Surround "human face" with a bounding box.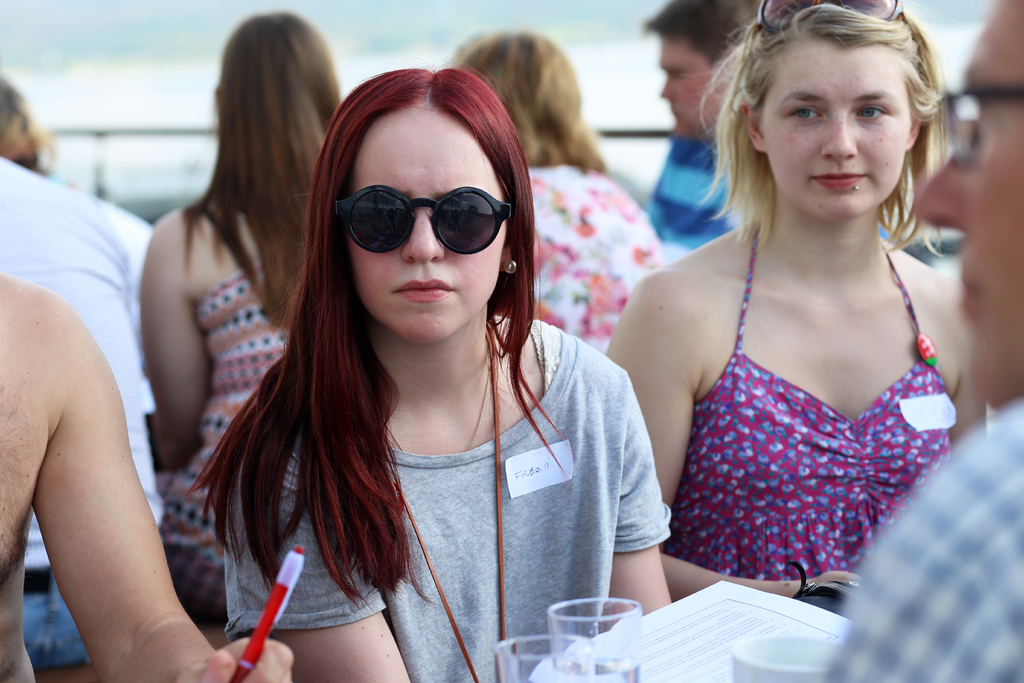
{"x1": 761, "y1": 37, "x2": 911, "y2": 226}.
